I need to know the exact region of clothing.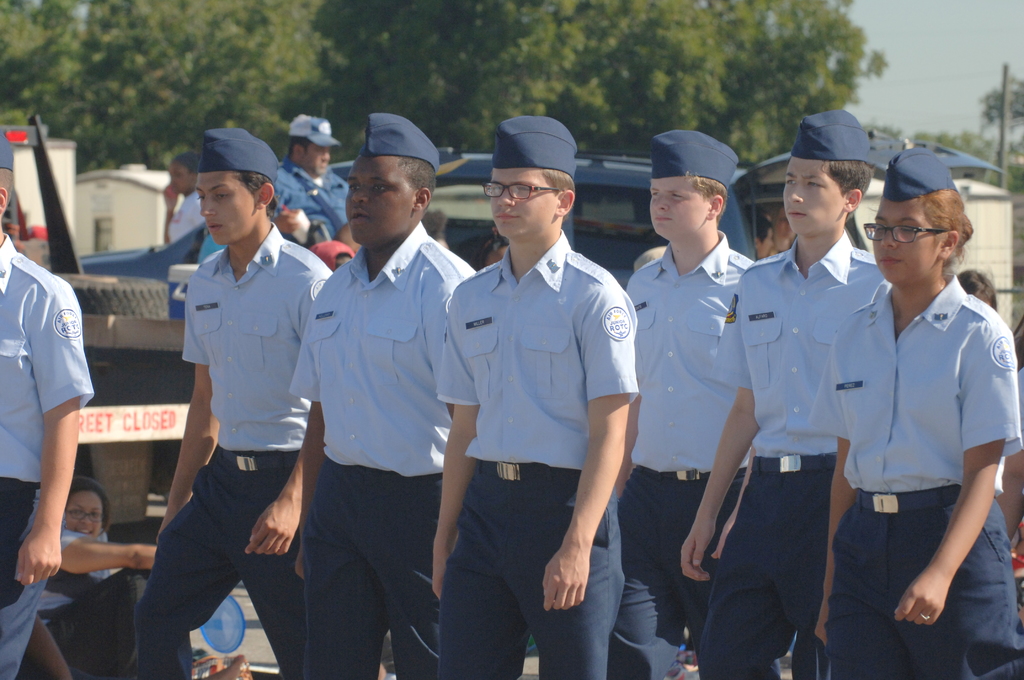
Region: bbox=(124, 243, 337, 679).
